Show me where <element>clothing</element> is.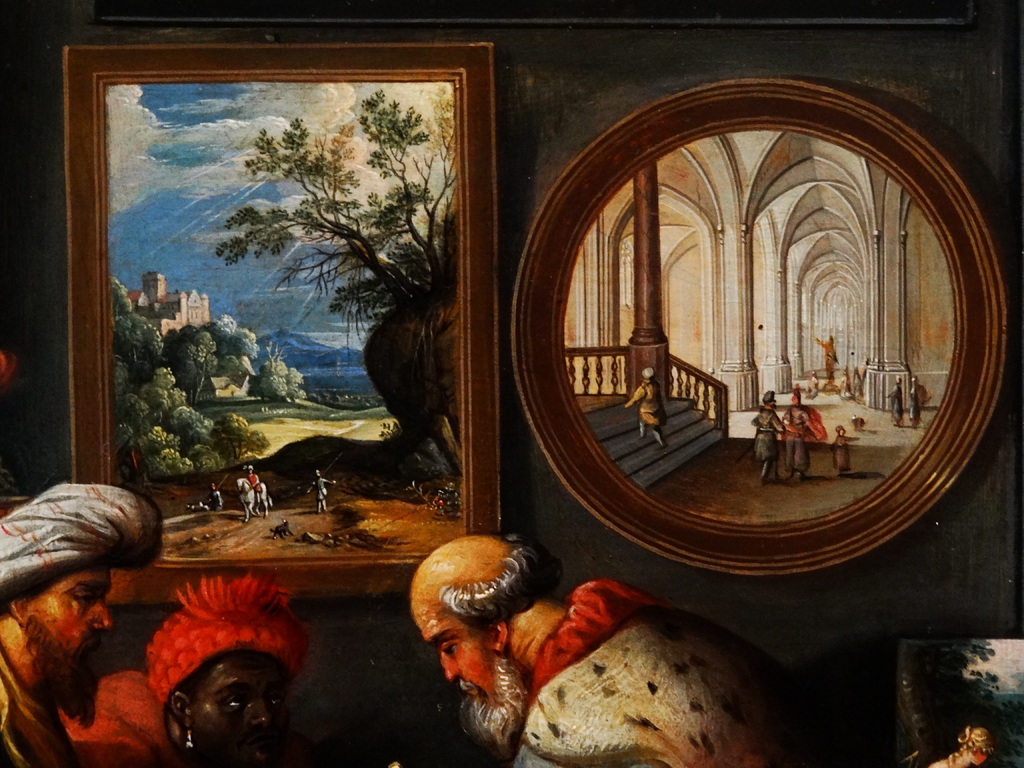
<element>clothing</element> is at BBox(146, 570, 346, 694).
